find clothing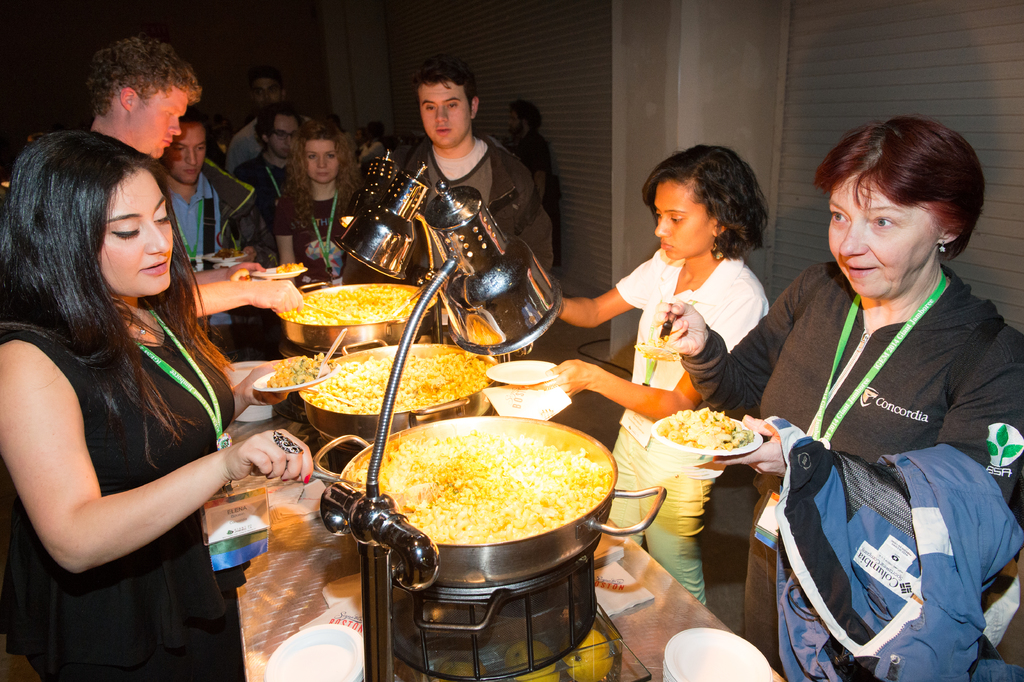
box=[225, 138, 304, 233]
